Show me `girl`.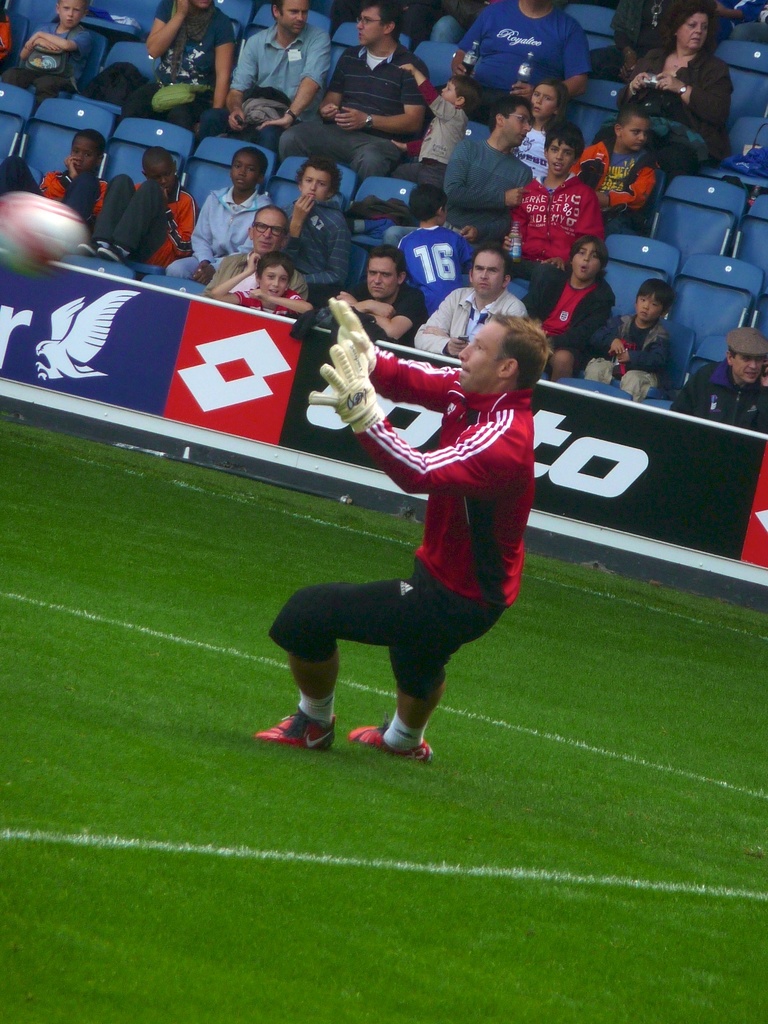
`girl` is here: <bbox>514, 79, 572, 178</bbox>.
